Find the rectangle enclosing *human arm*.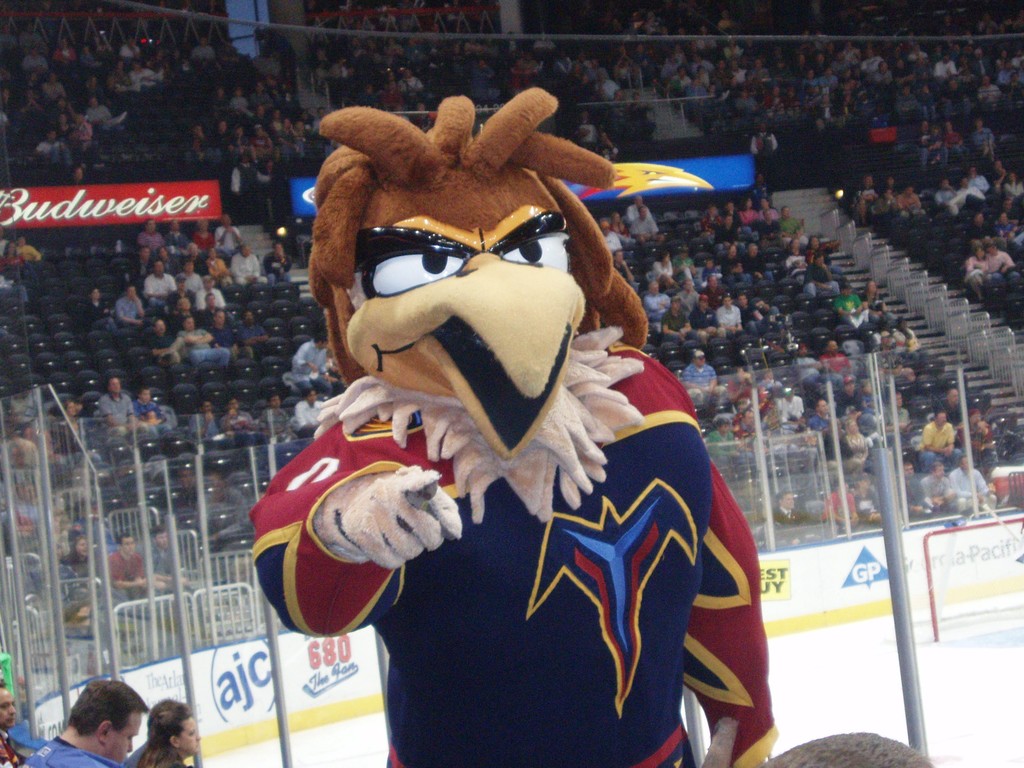
<region>99, 398, 114, 429</region>.
